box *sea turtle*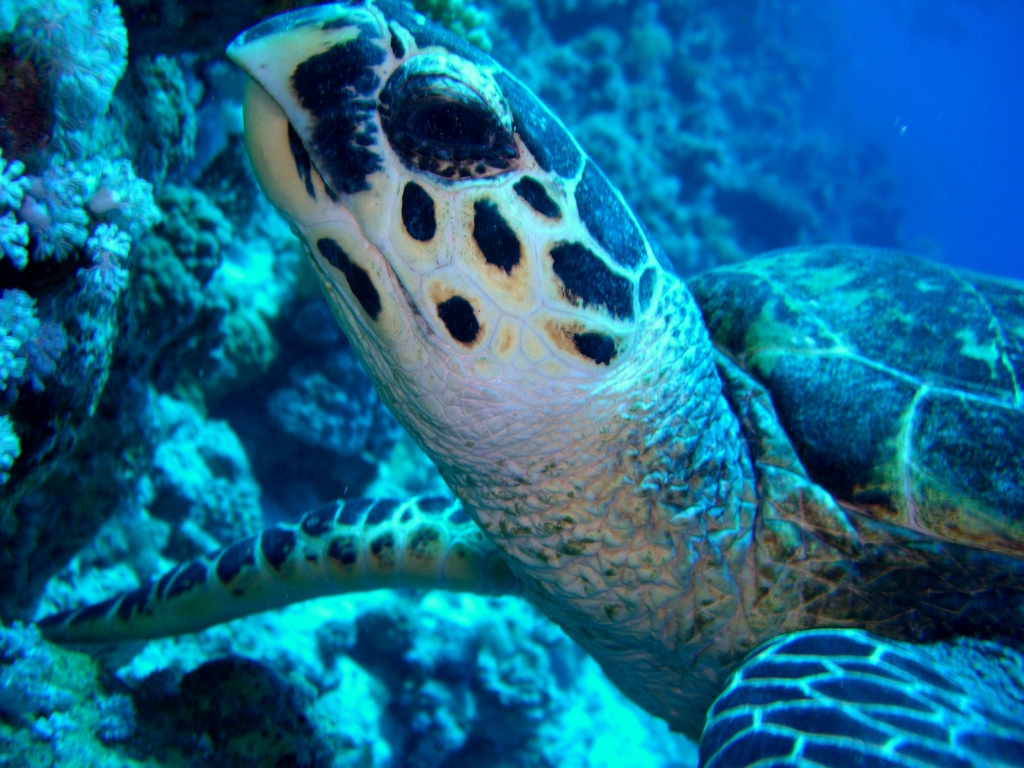
<region>34, 0, 1023, 767</region>
